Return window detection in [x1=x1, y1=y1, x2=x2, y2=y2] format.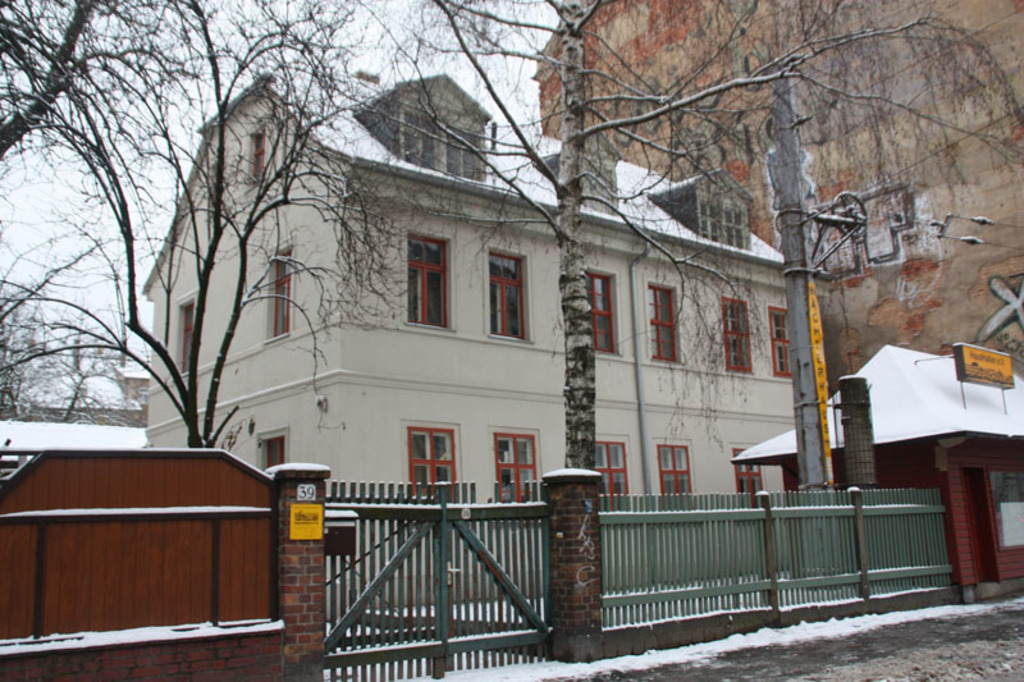
[x1=763, y1=306, x2=786, y2=377].
